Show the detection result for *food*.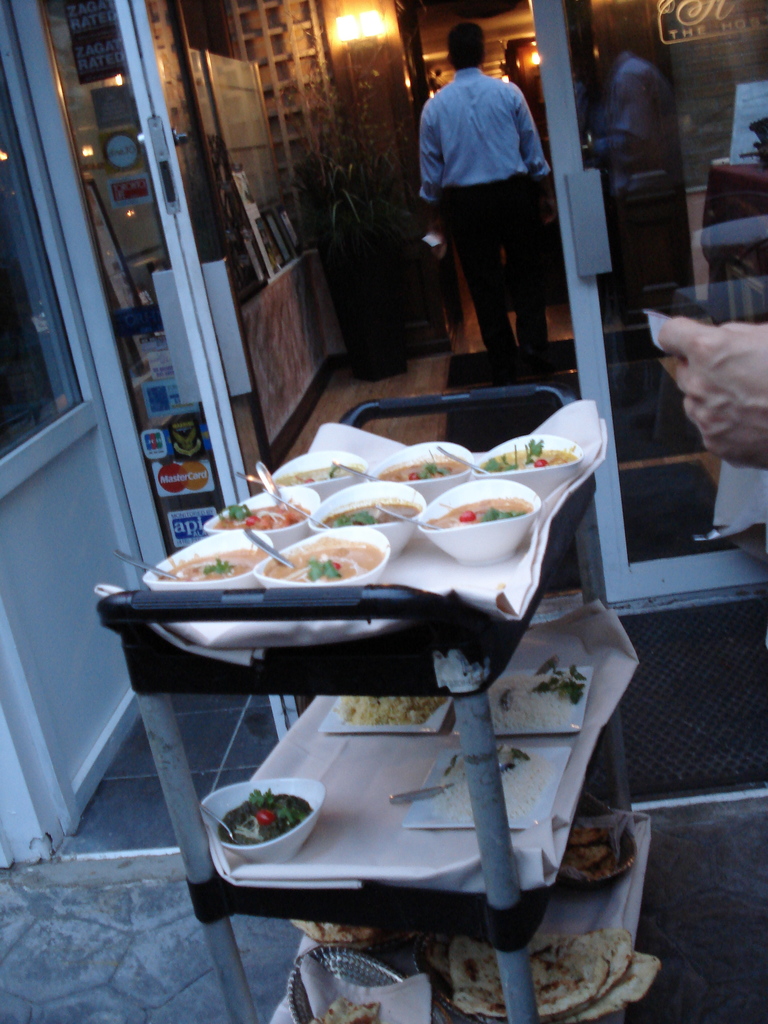
(310, 995, 384, 1023).
